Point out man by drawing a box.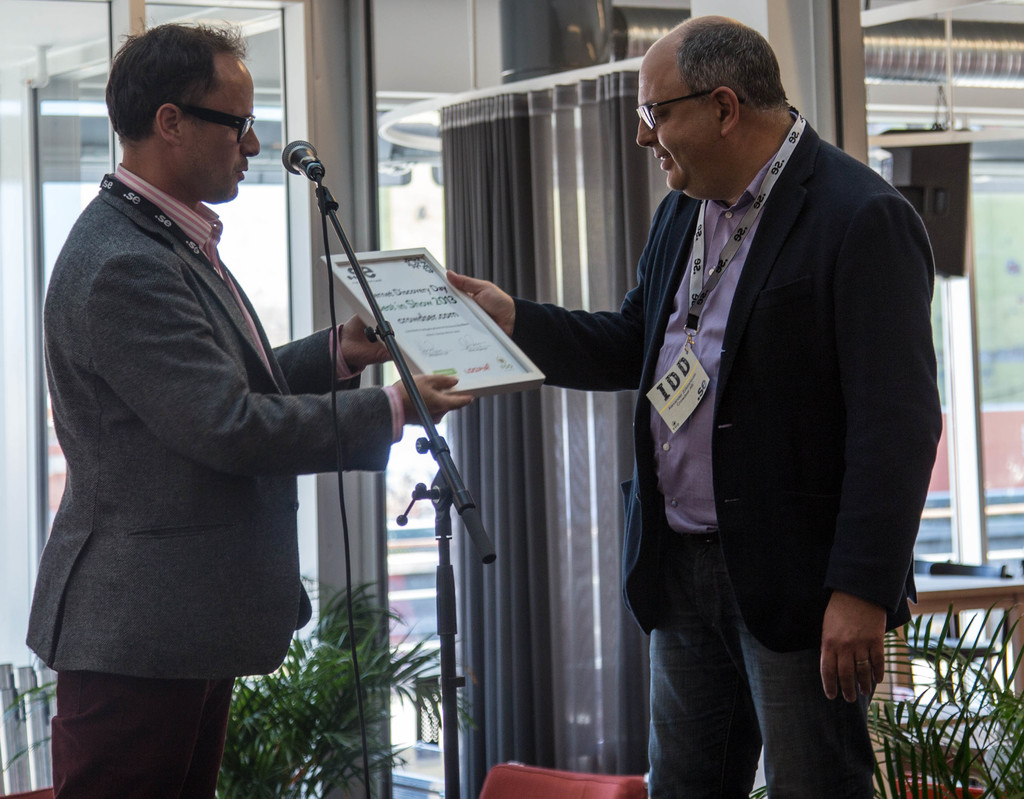
bbox=(34, 13, 404, 791).
